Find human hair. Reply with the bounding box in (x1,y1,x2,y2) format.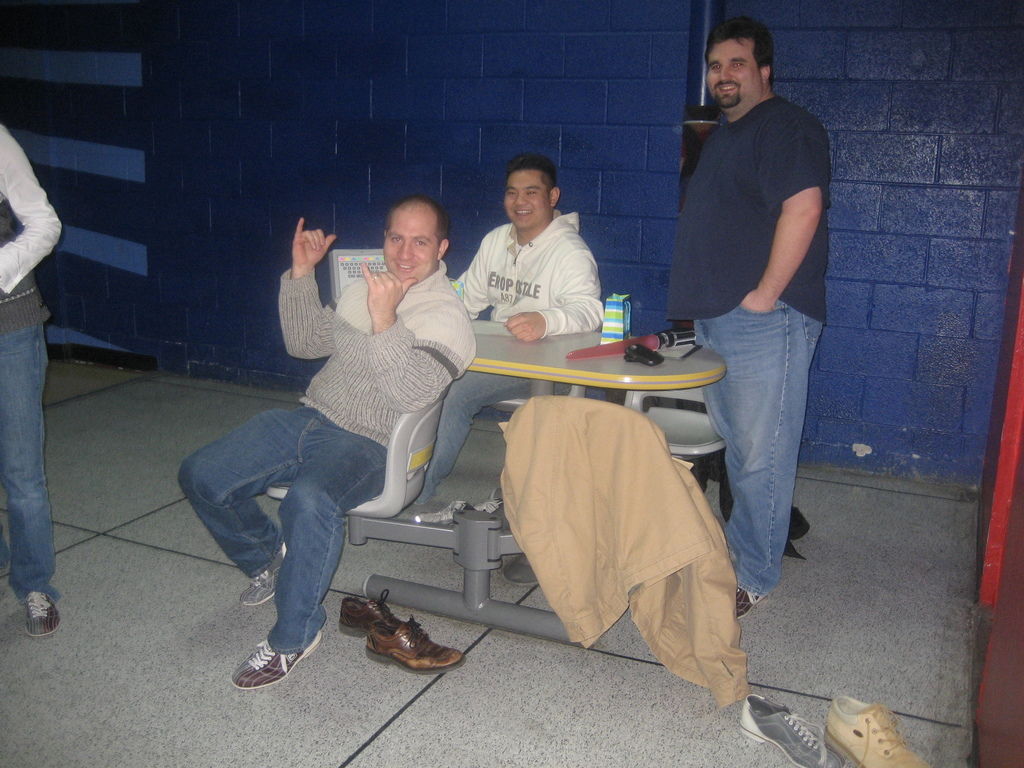
(708,21,792,99).
